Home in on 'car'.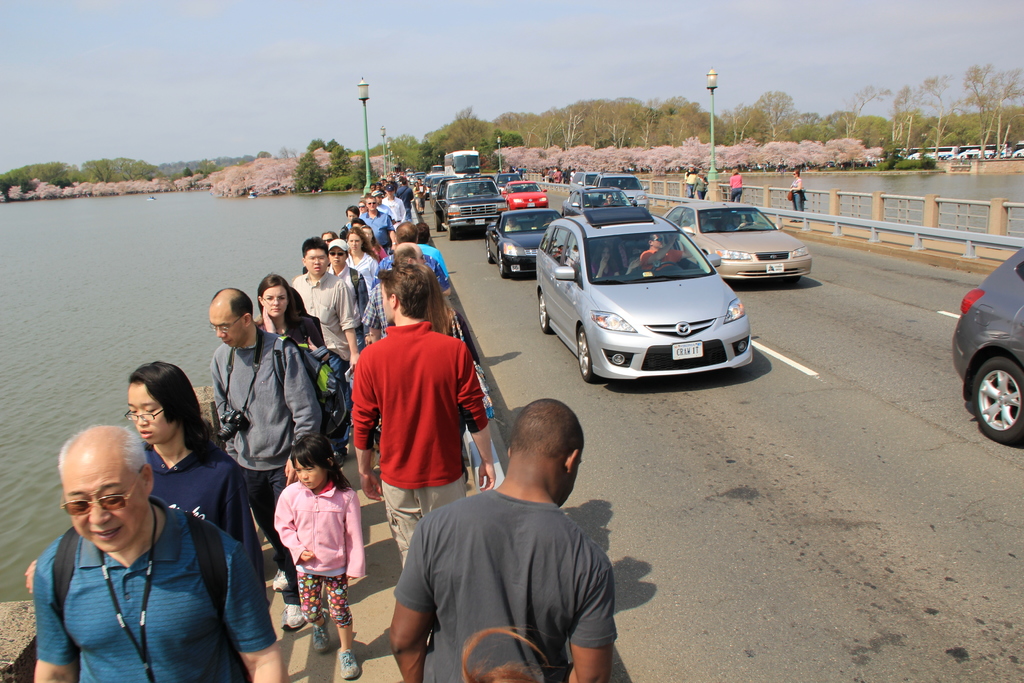
Homed in at (left=948, top=247, right=1023, bottom=437).
